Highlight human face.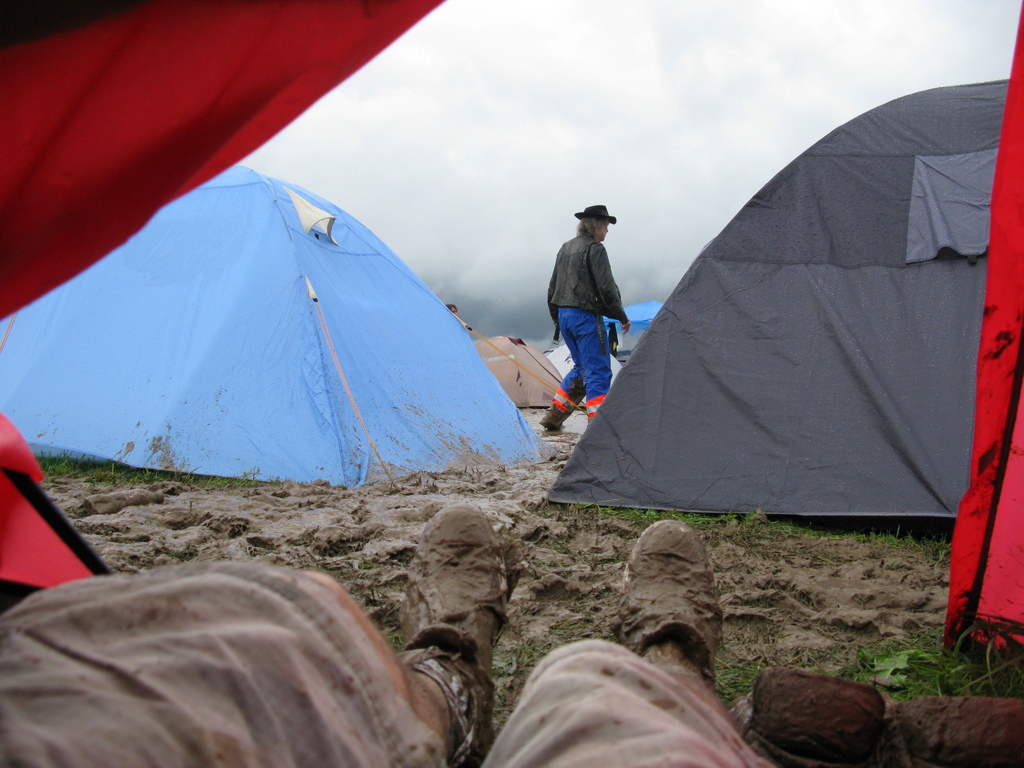
Highlighted region: rect(596, 221, 609, 237).
